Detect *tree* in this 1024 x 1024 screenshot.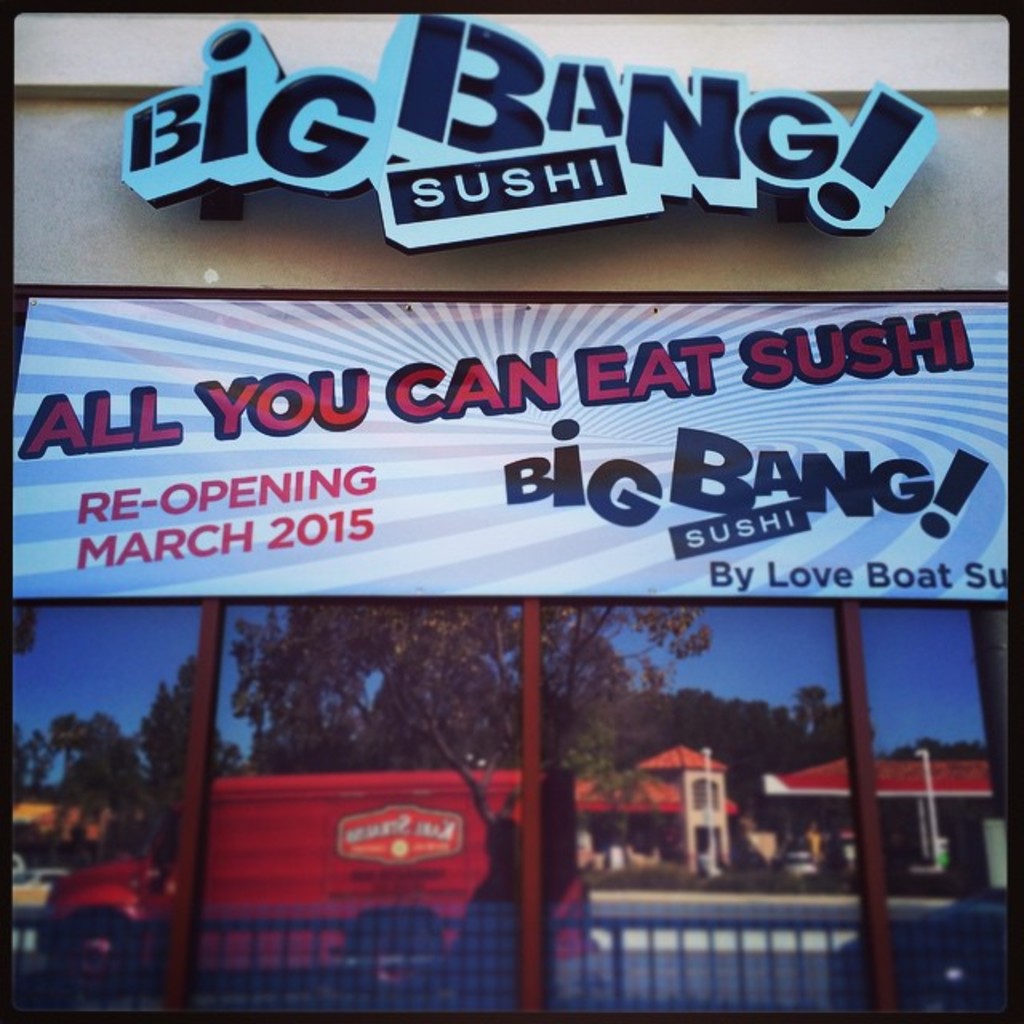
Detection: (26, 707, 168, 851).
